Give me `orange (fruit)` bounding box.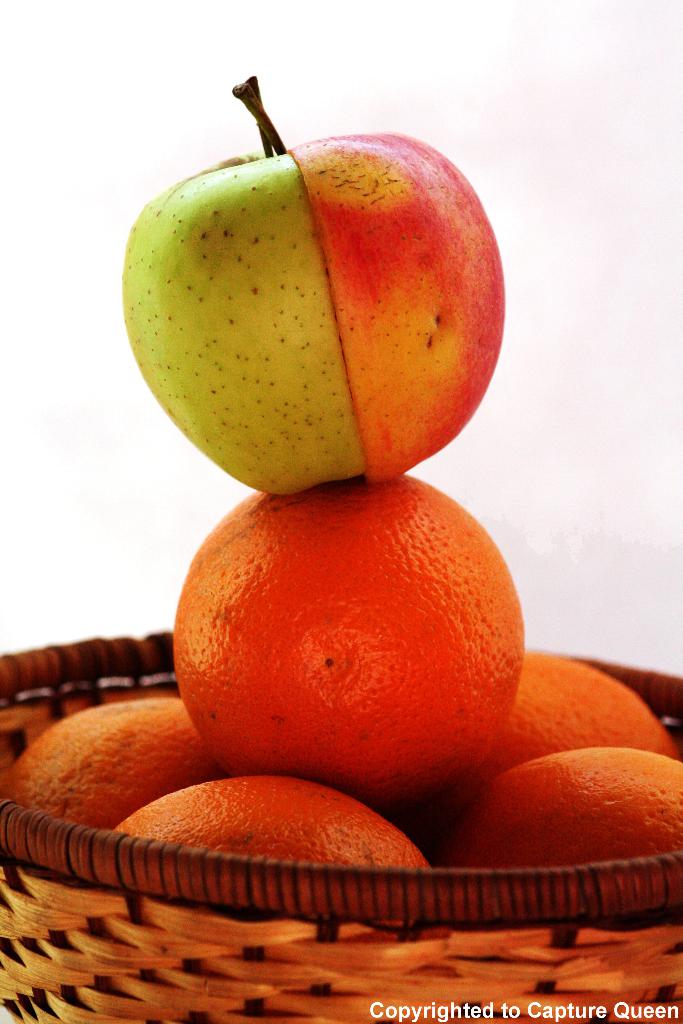
BBox(0, 694, 215, 820).
